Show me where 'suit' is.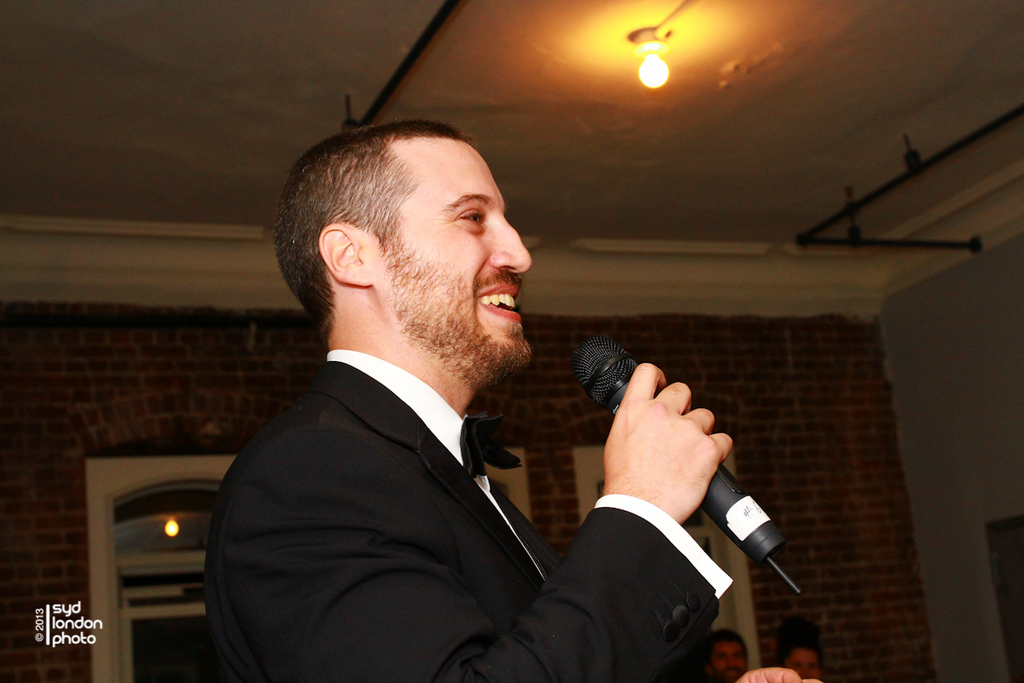
'suit' is at BBox(180, 265, 699, 680).
